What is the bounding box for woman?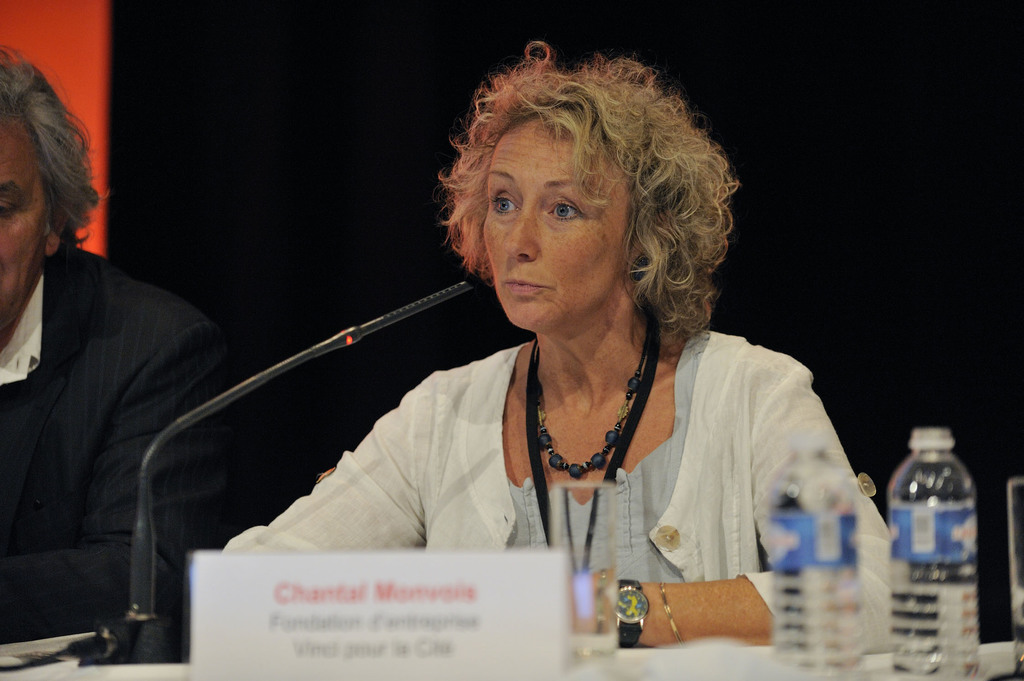
BBox(209, 40, 907, 680).
